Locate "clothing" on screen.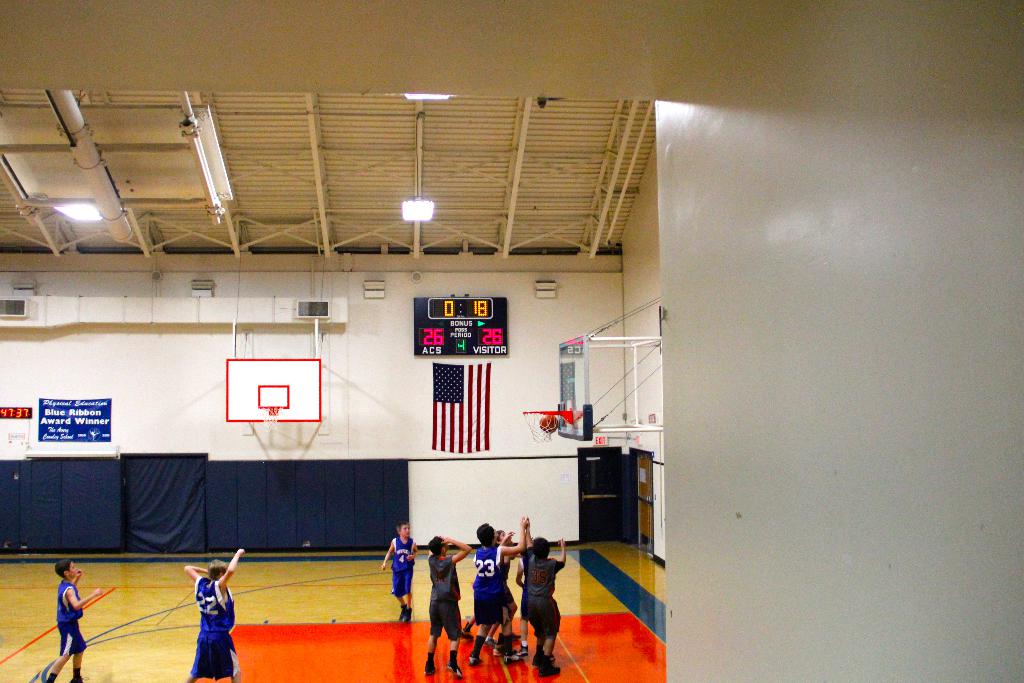
On screen at rect(470, 543, 502, 625).
